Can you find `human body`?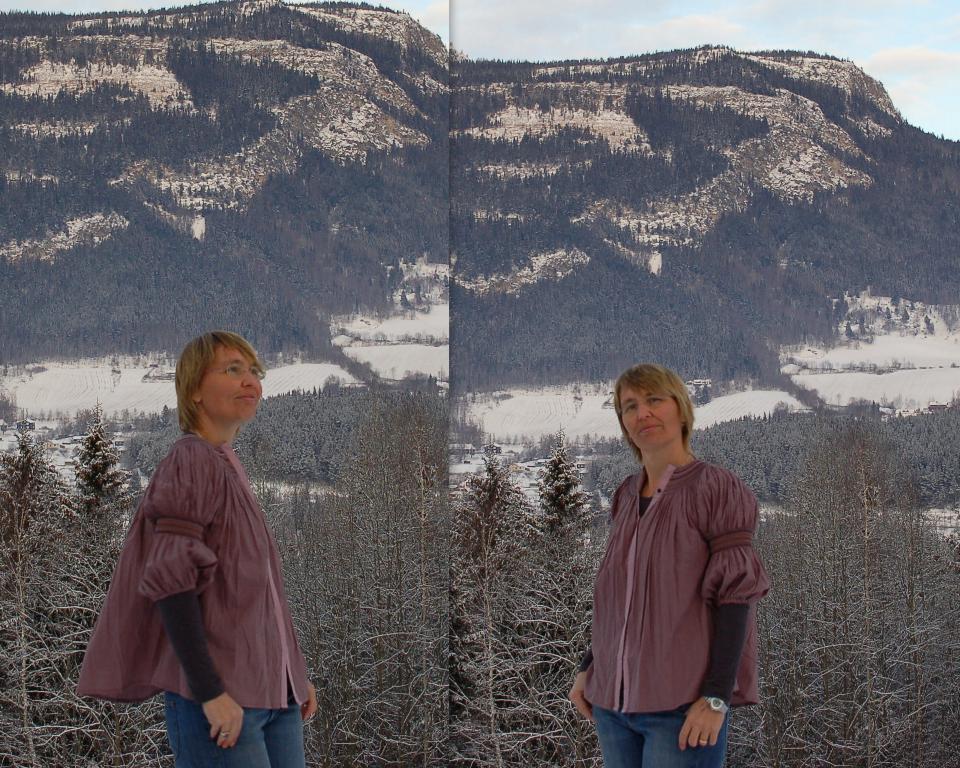
Yes, bounding box: 573/393/754/767.
